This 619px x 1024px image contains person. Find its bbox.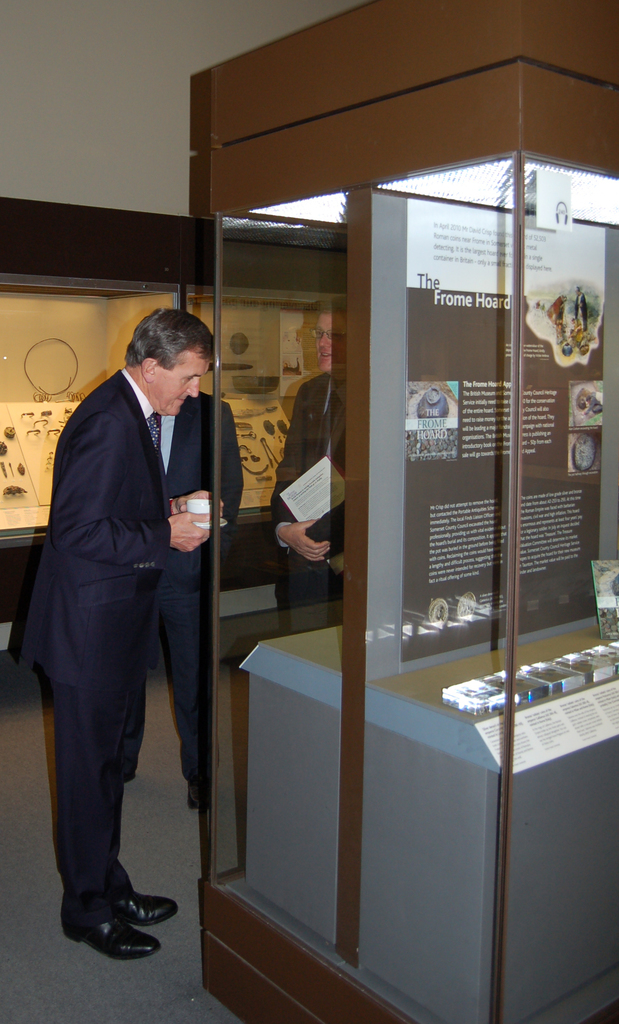
x1=127 y1=384 x2=243 y2=810.
